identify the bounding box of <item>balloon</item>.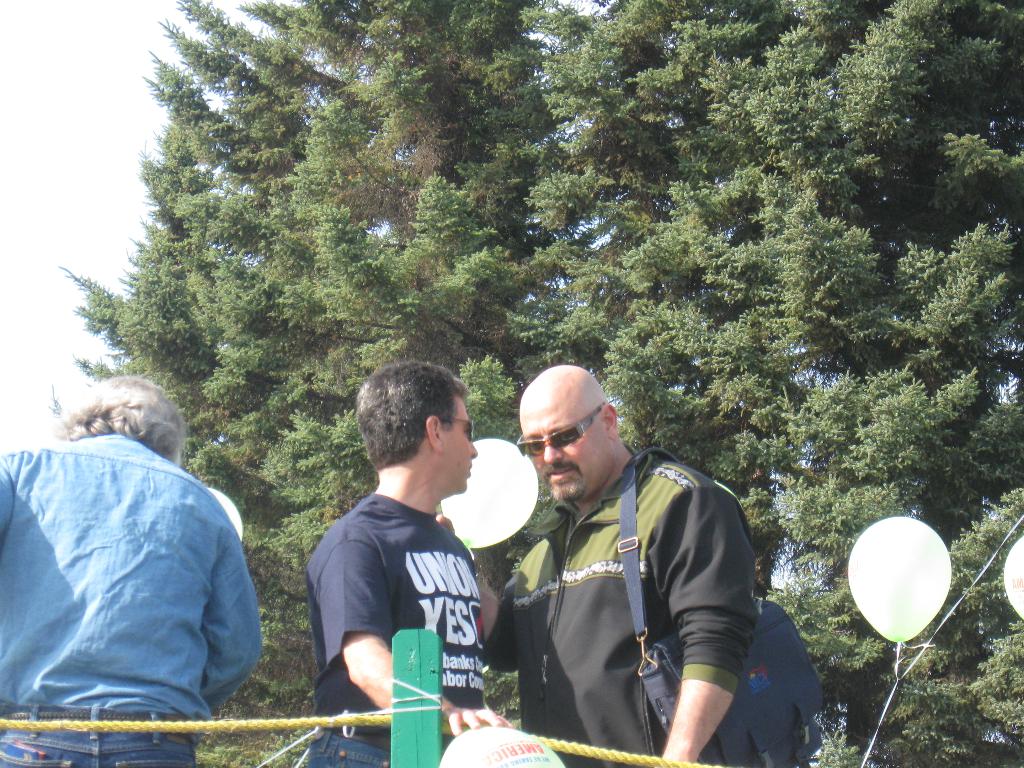
bbox=(205, 486, 242, 540).
